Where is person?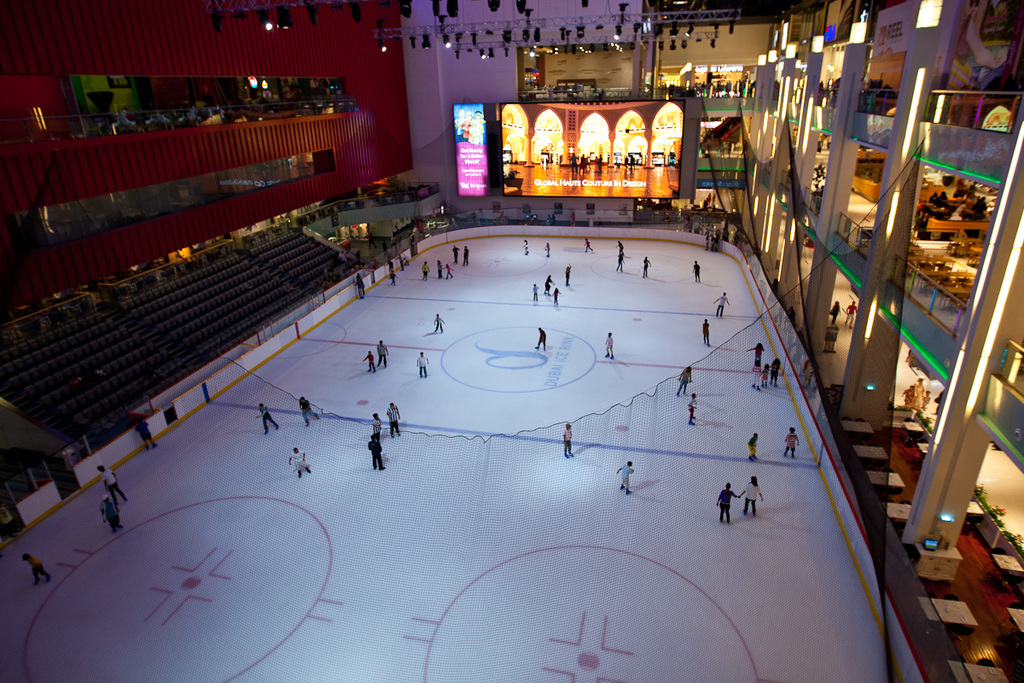
box=[372, 412, 381, 441].
